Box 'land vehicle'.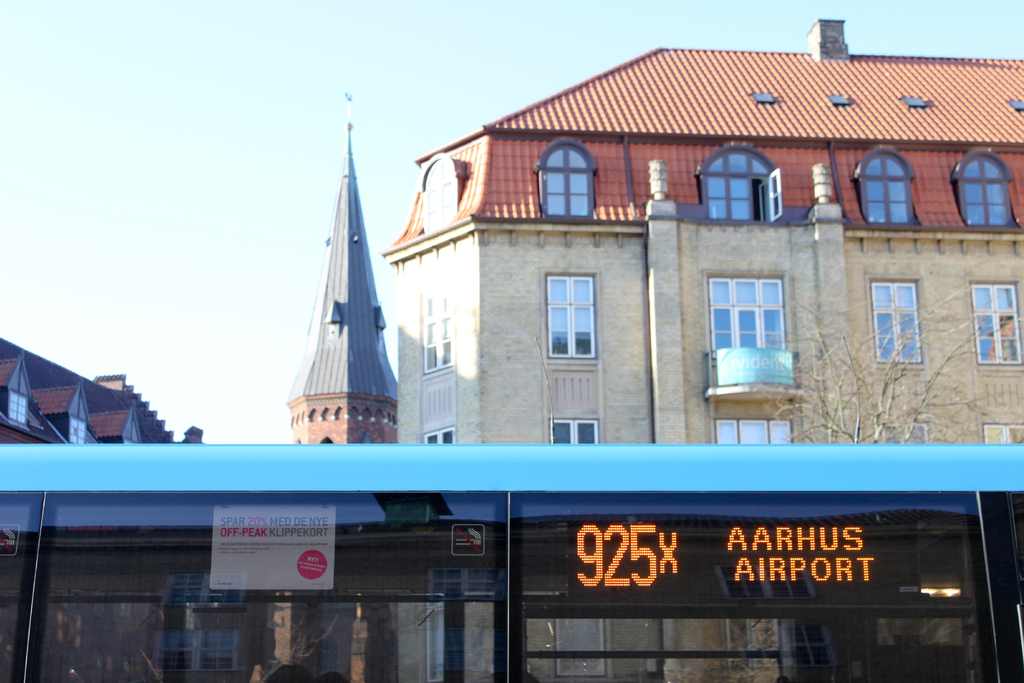
detection(0, 441, 1023, 682).
